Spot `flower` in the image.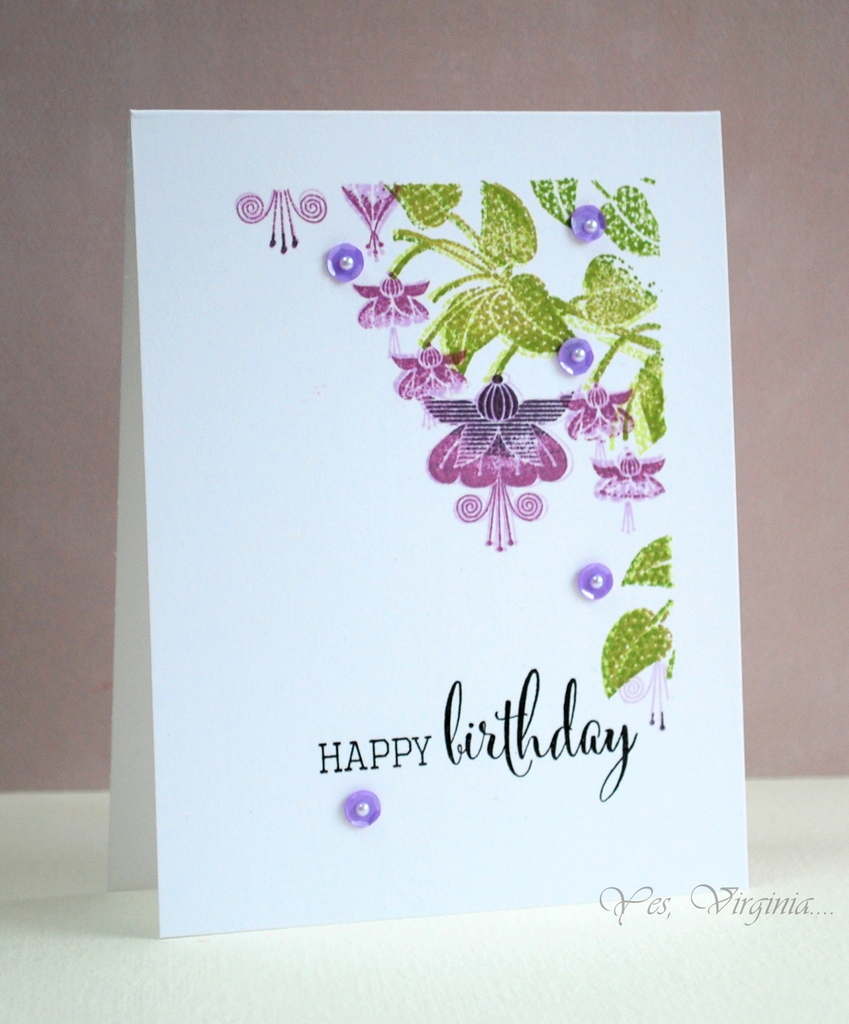
`flower` found at [589,451,675,536].
